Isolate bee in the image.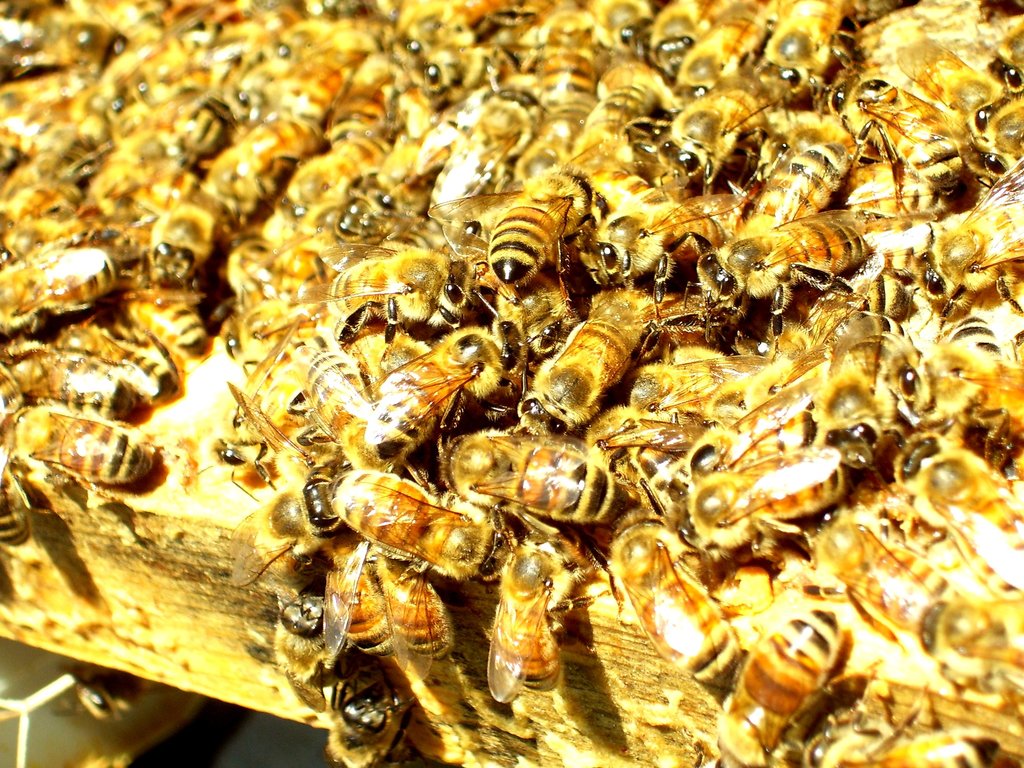
Isolated region: x1=234 y1=383 x2=339 y2=492.
